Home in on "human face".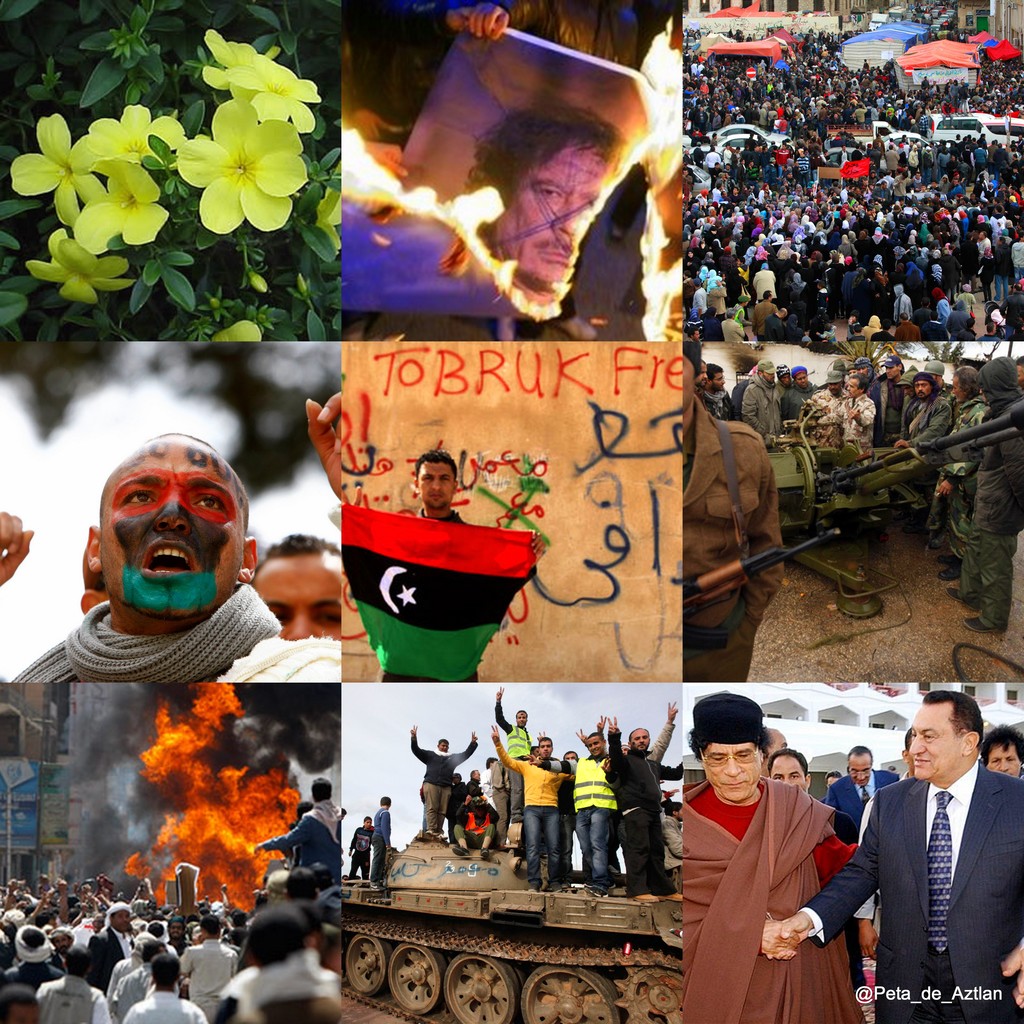
Homed in at pyautogui.locateOnScreen(991, 743, 1021, 771).
